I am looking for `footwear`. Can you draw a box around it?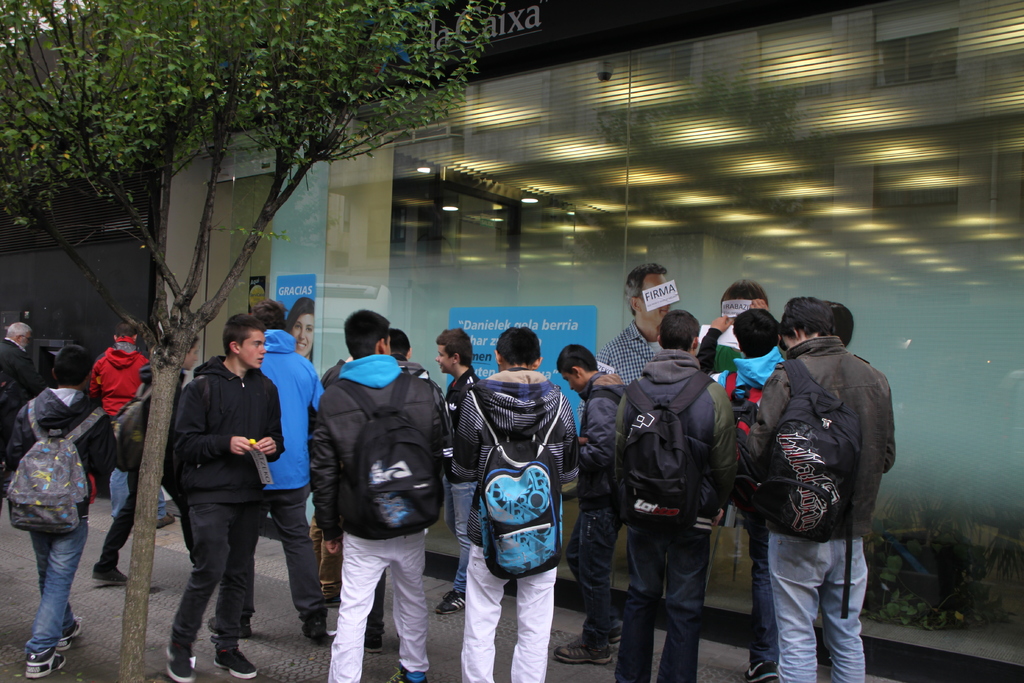
Sure, the bounding box is (x1=90, y1=564, x2=132, y2=587).
